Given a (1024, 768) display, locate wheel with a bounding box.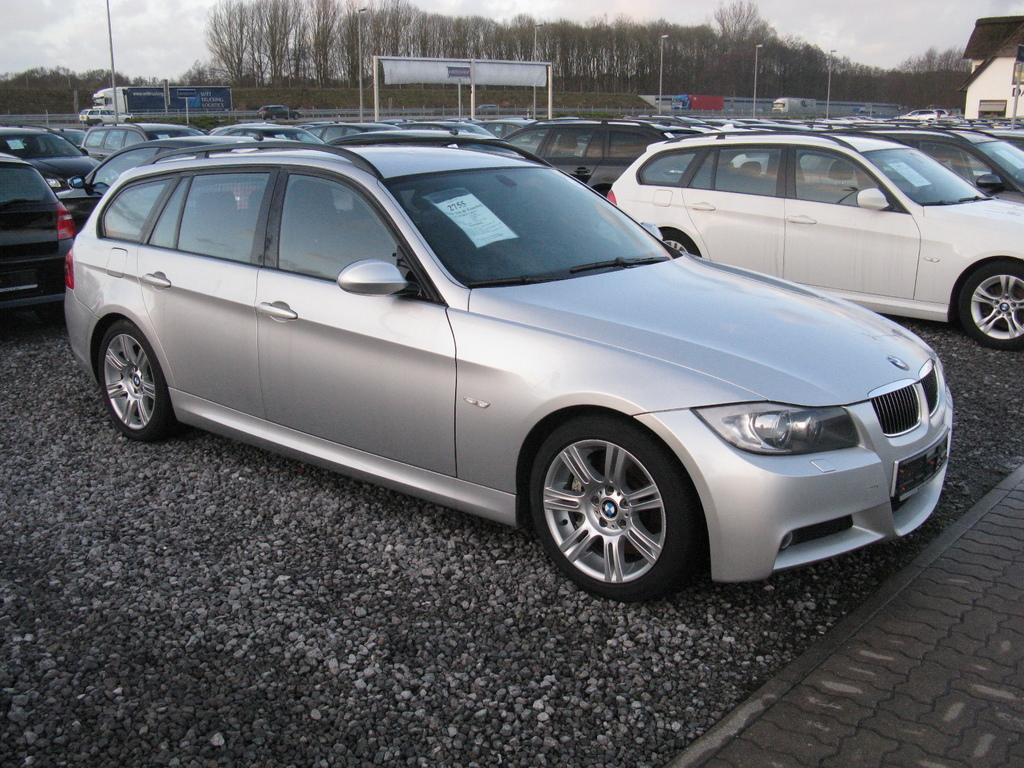
Located: Rect(525, 417, 696, 597).
